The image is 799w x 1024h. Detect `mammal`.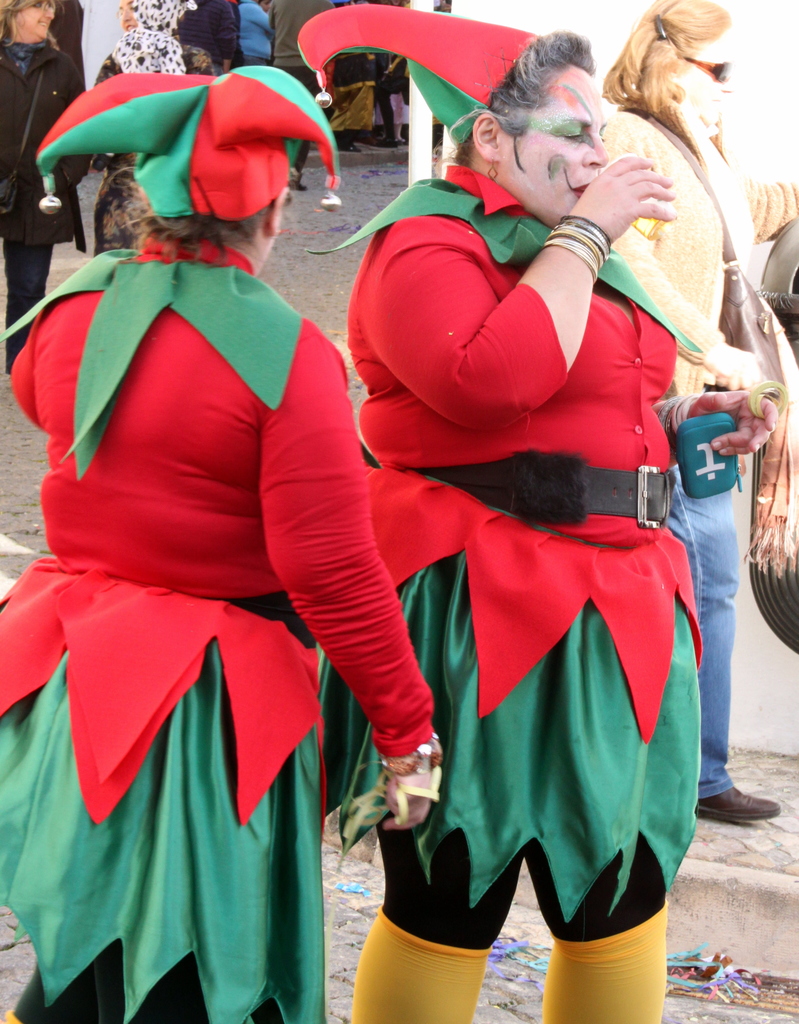
Detection: locate(331, 0, 375, 147).
